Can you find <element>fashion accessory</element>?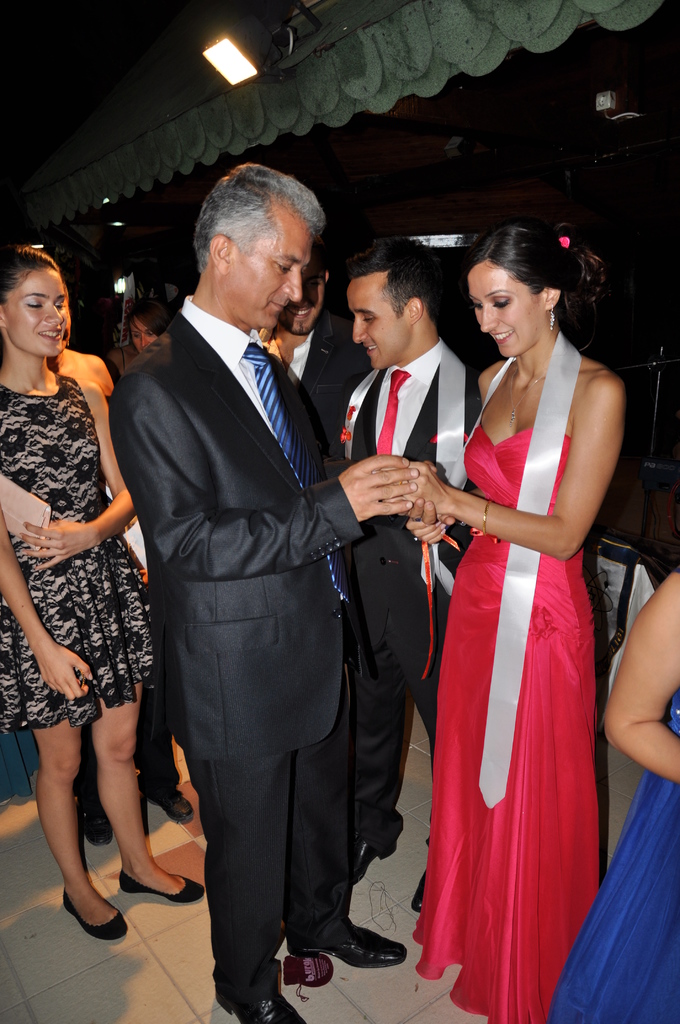
Yes, bounding box: 464, 332, 581, 811.
